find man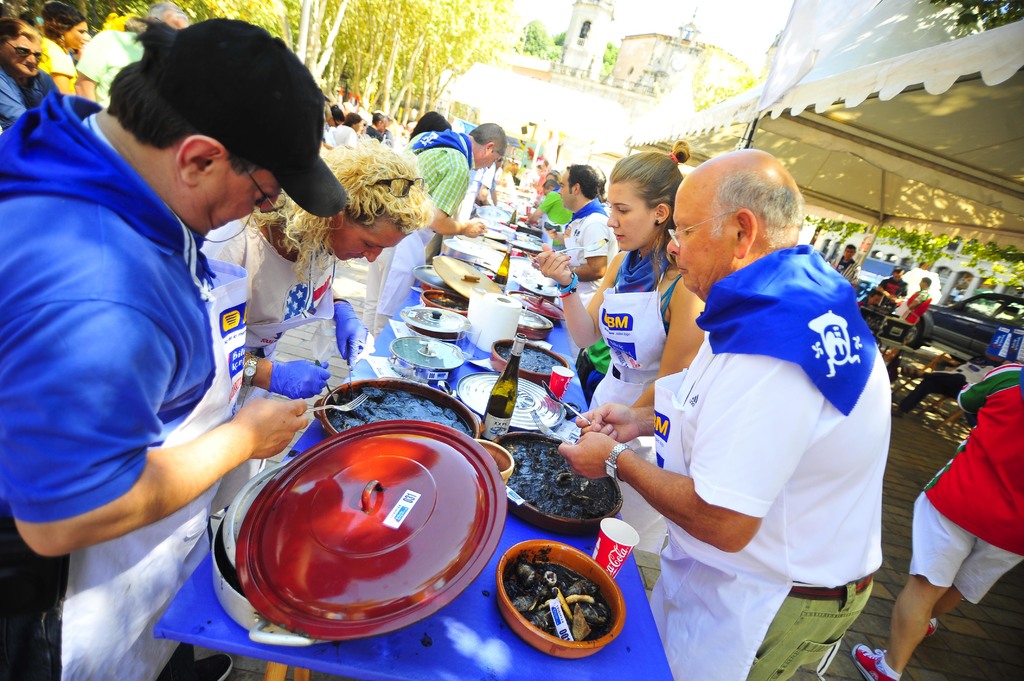
[897,275,934,328]
